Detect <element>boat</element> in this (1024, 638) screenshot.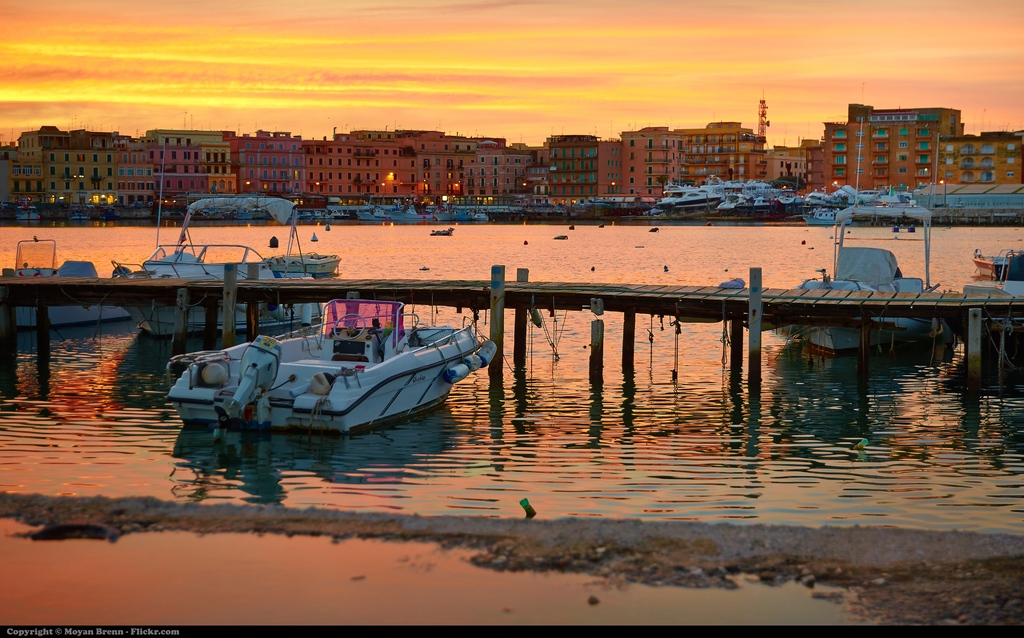
Detection: (166, 293, 479, 430).
